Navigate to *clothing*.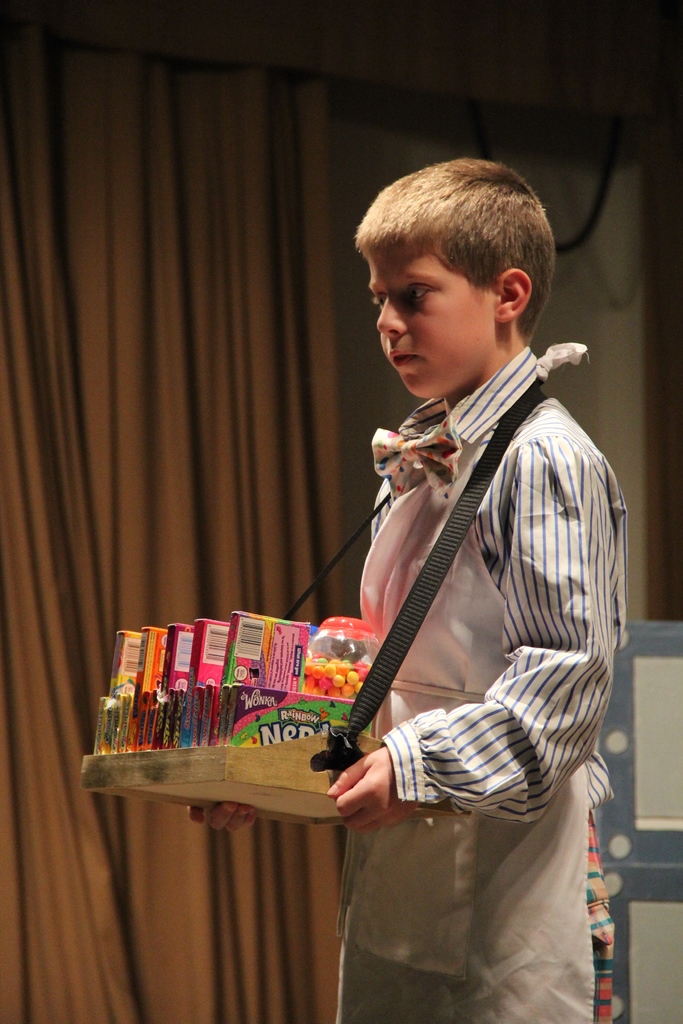
Navigation target: <bbox>332, 342, 638, 1023</bbox>.
